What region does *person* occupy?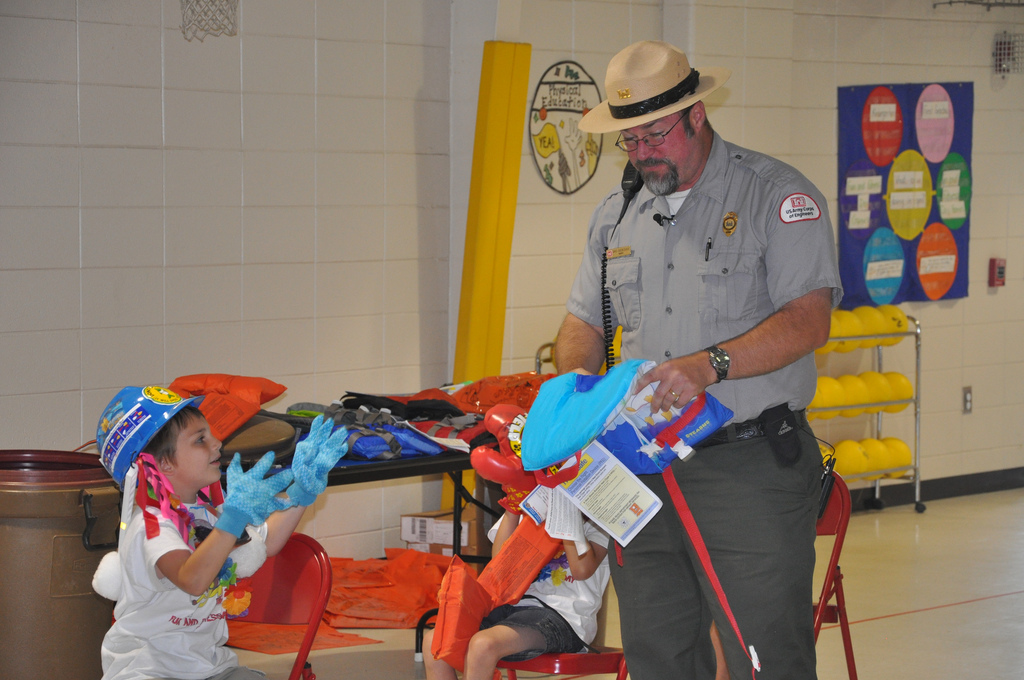
rect(418, 405, 610, 679).
